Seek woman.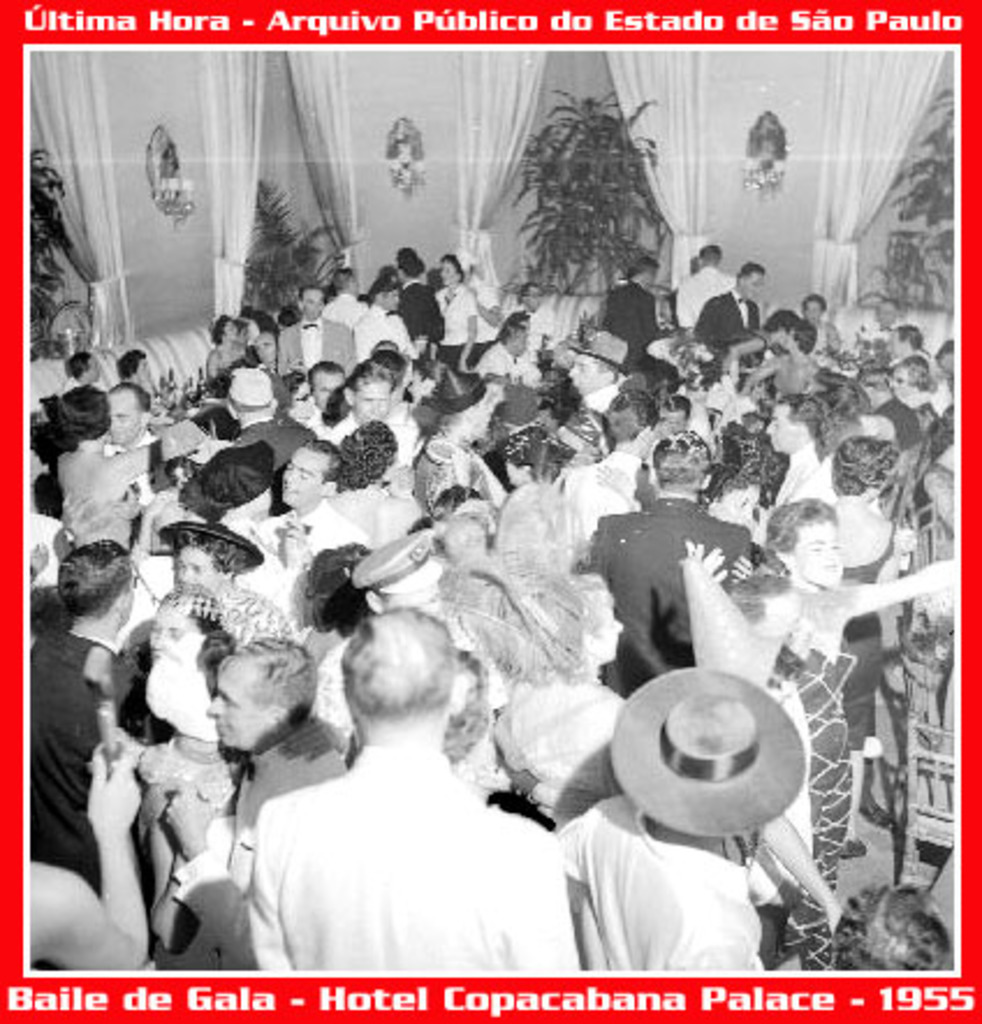
<box>160,519,292,644</box>.
